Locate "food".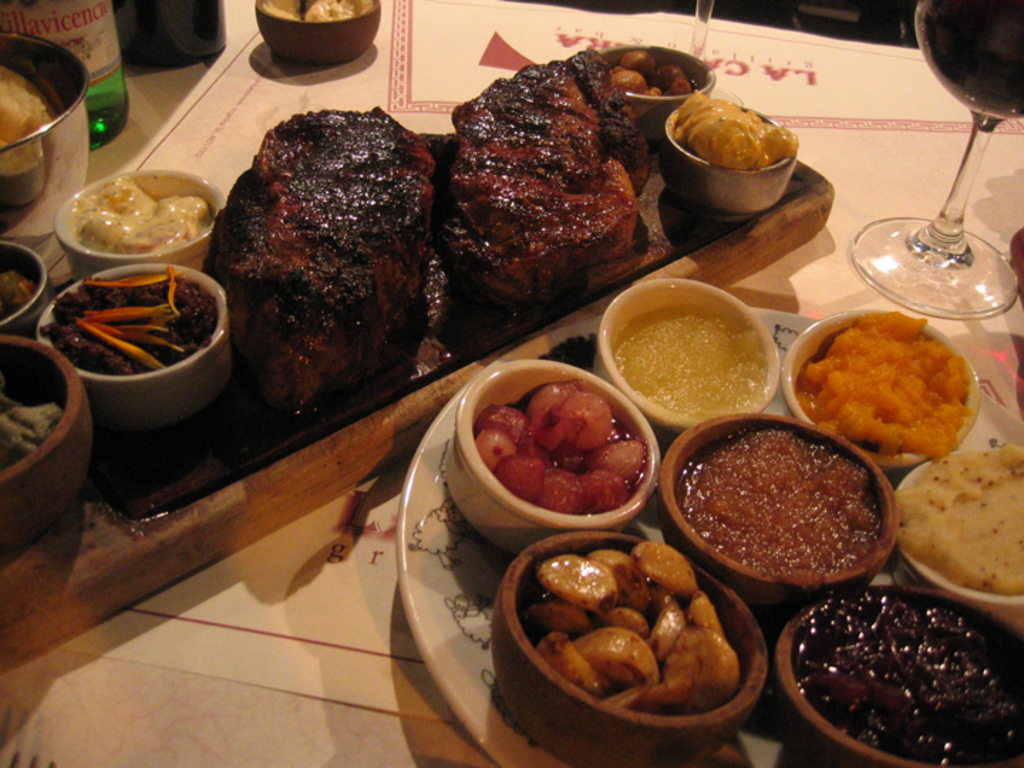
Bounding box: (792, 316, 970, 461).
